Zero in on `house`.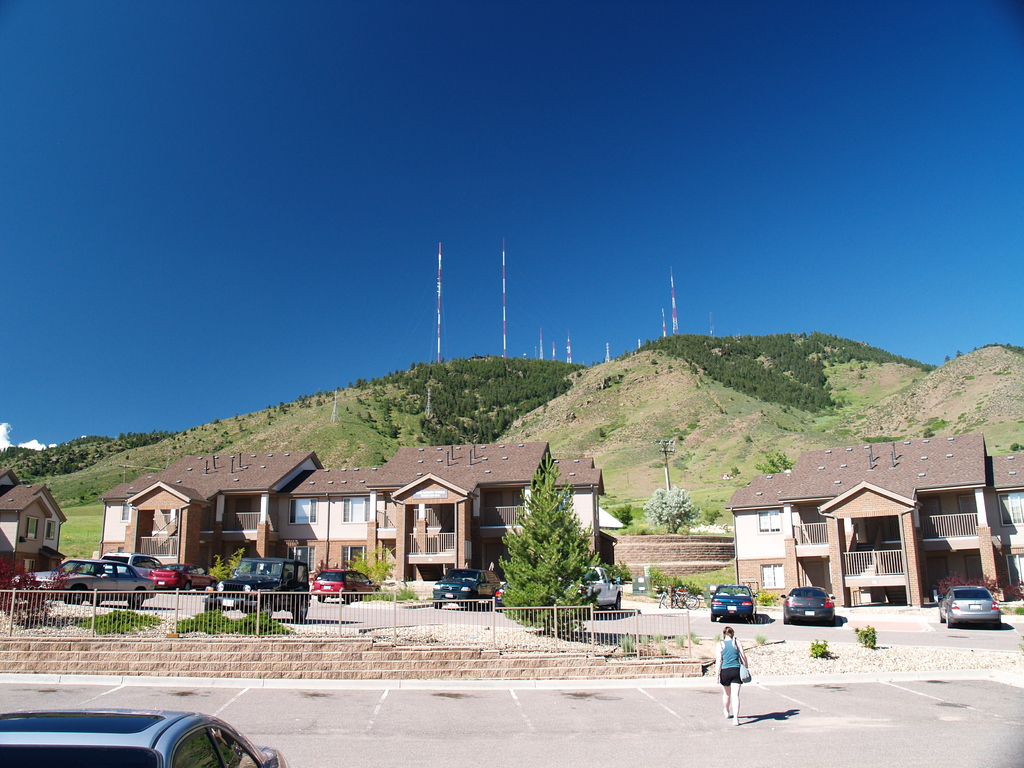
Zeroed in: left=720, top=429, right=1023, bottom=613.
